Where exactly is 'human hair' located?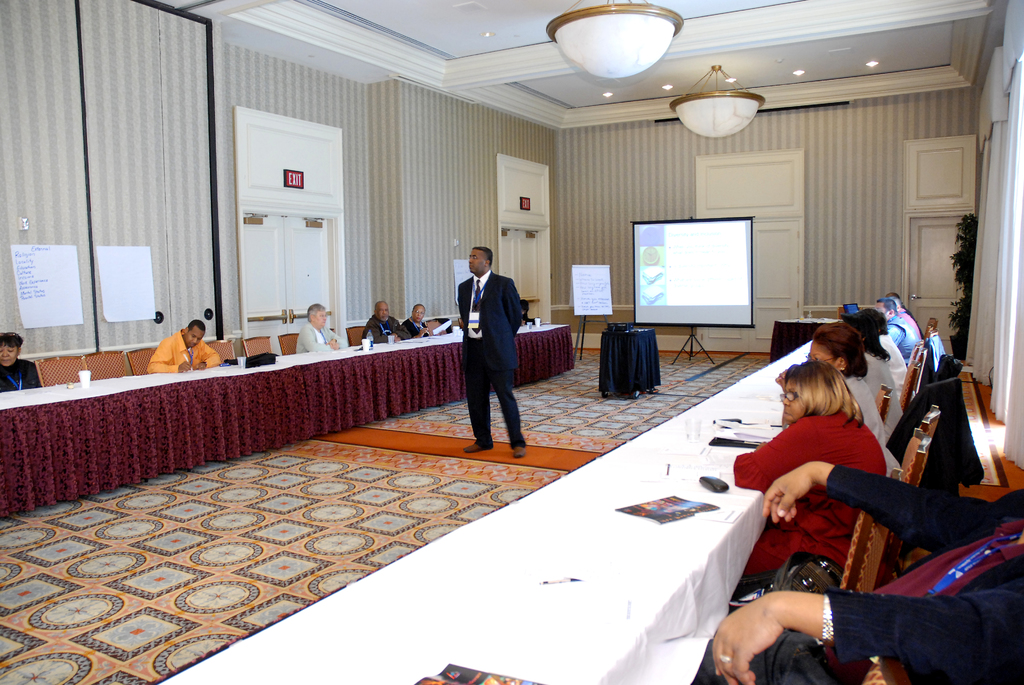
Its bounding box is bbox=[186, 320, 205, 335].
